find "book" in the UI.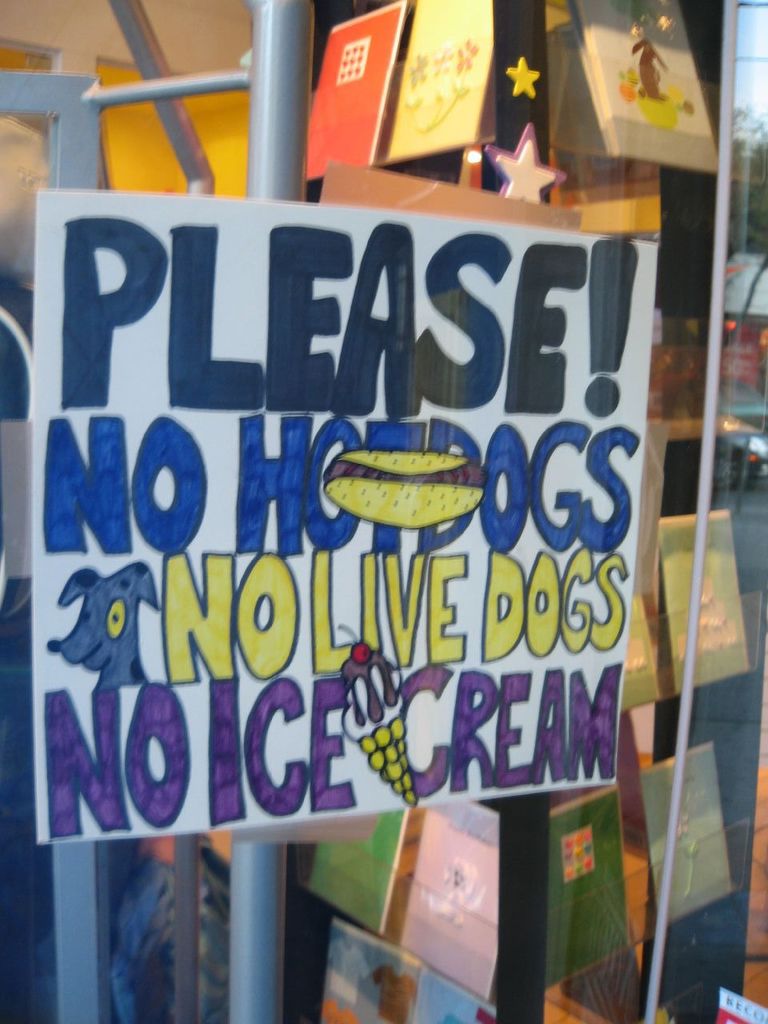
UI element at 295, 0, 402, 181.
